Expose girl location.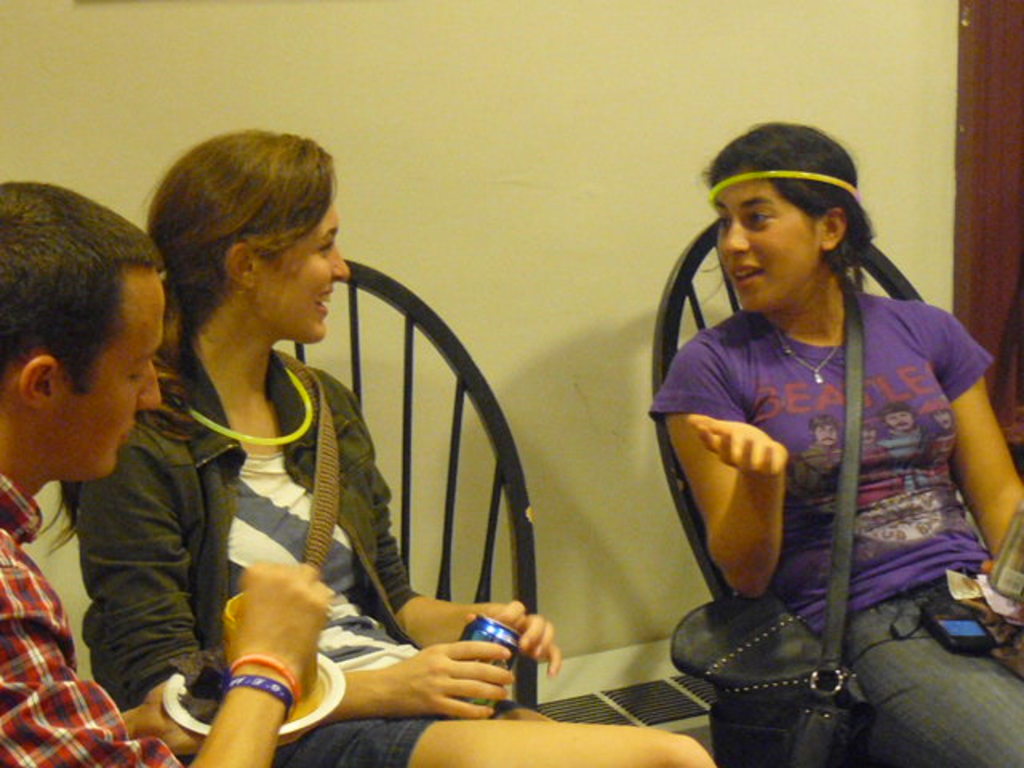
Exposed at box=[650, 125, 1022, 765].
